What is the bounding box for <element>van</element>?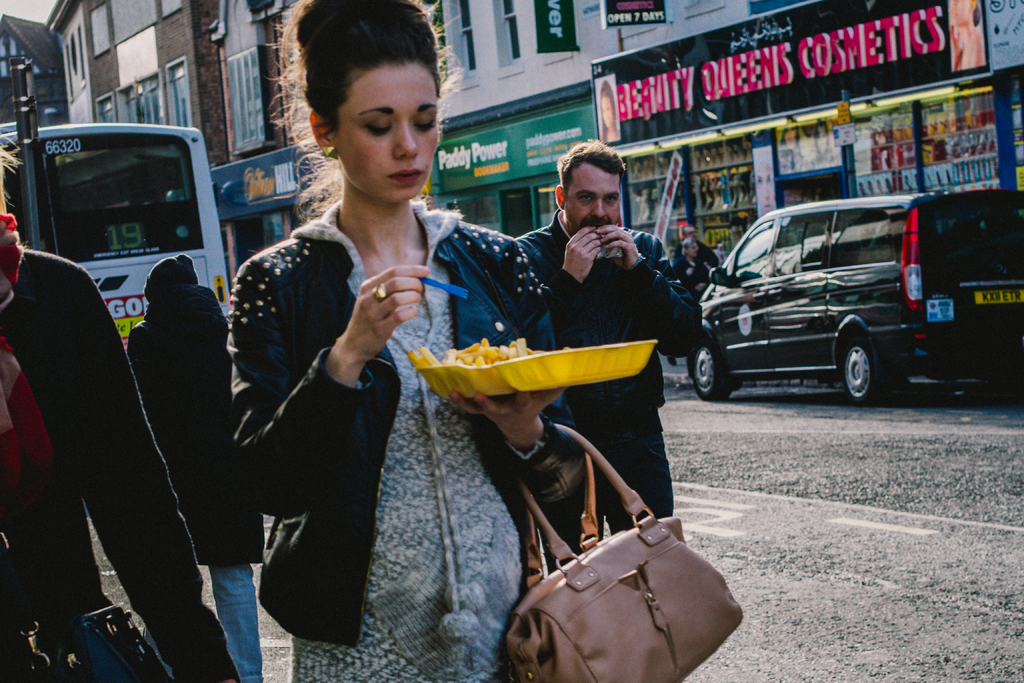
left=684, top=199, right=1023, bottom=407.
